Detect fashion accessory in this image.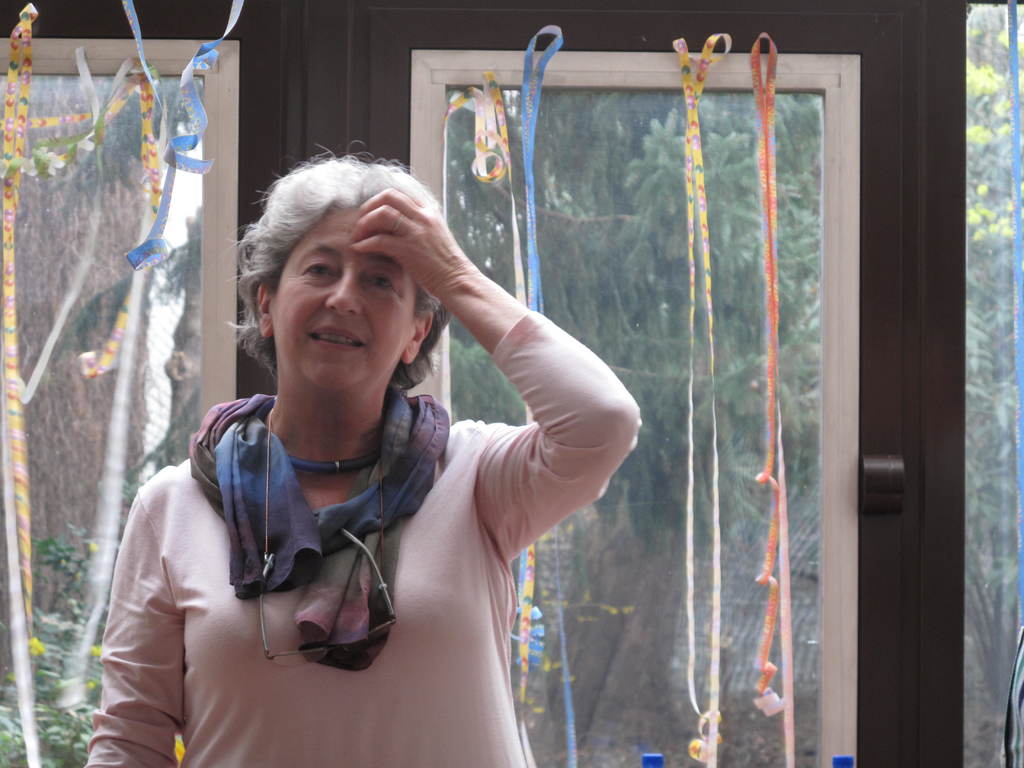
Detection: [188,390,447,674].
